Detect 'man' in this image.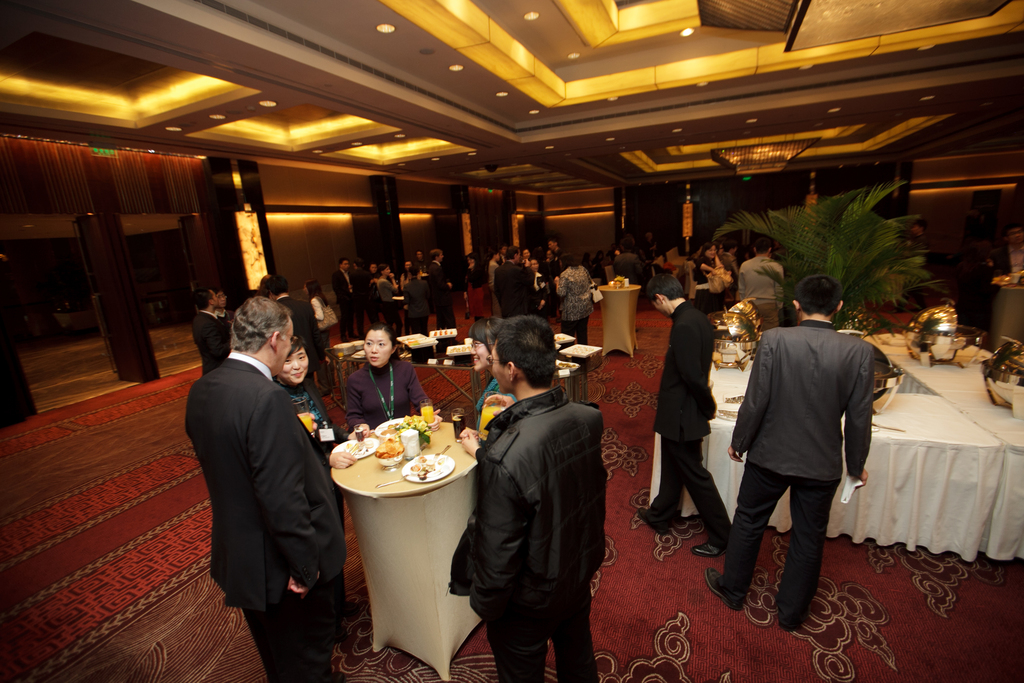
Detection: locate(333, 258, 355, 340).
